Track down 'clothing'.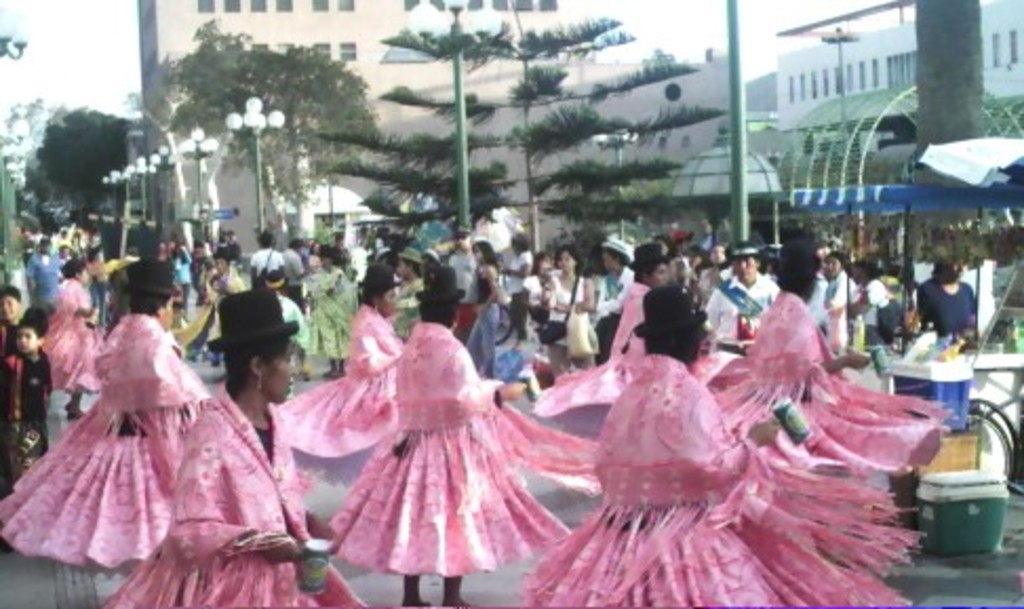
Tracked to detection(175, 251, 196, 303).
